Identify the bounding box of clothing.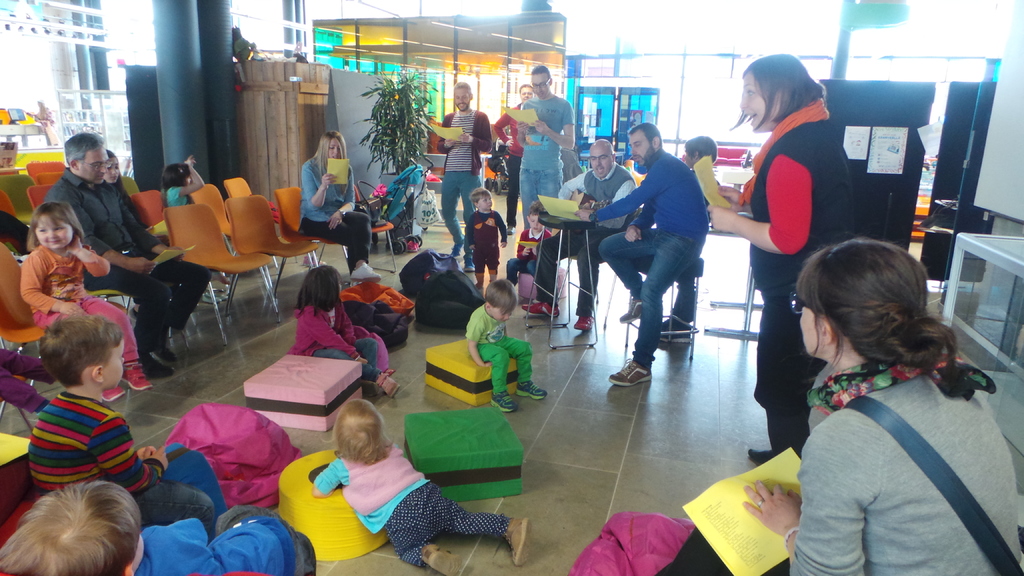
crop(435, 109, 496, 246).
